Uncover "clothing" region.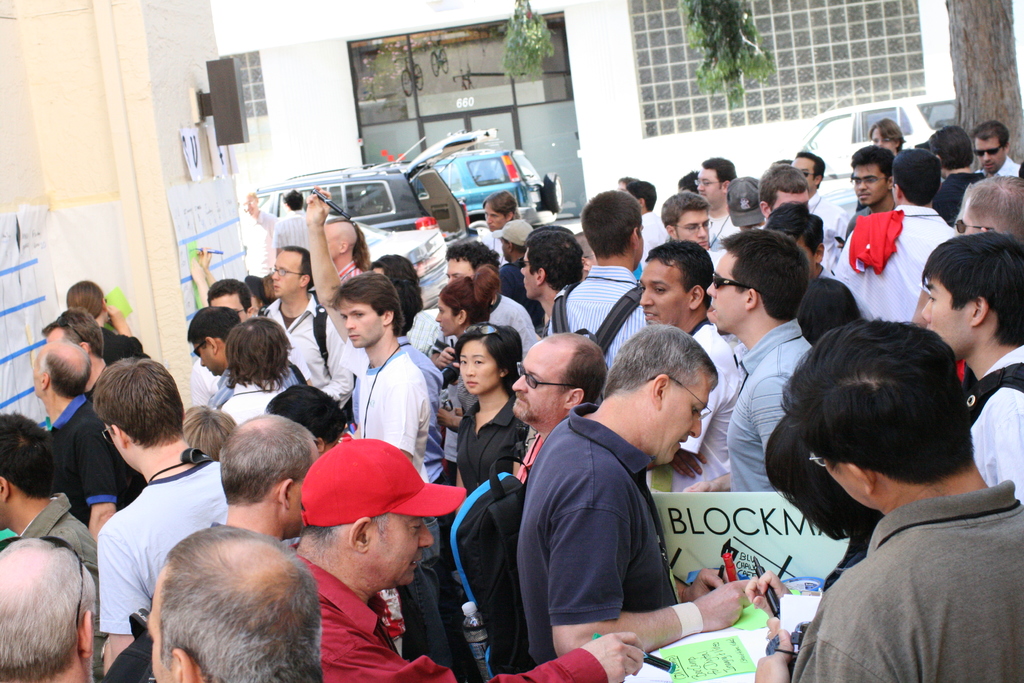
Uncovered: select_region(774, 445, 1012, 674).
